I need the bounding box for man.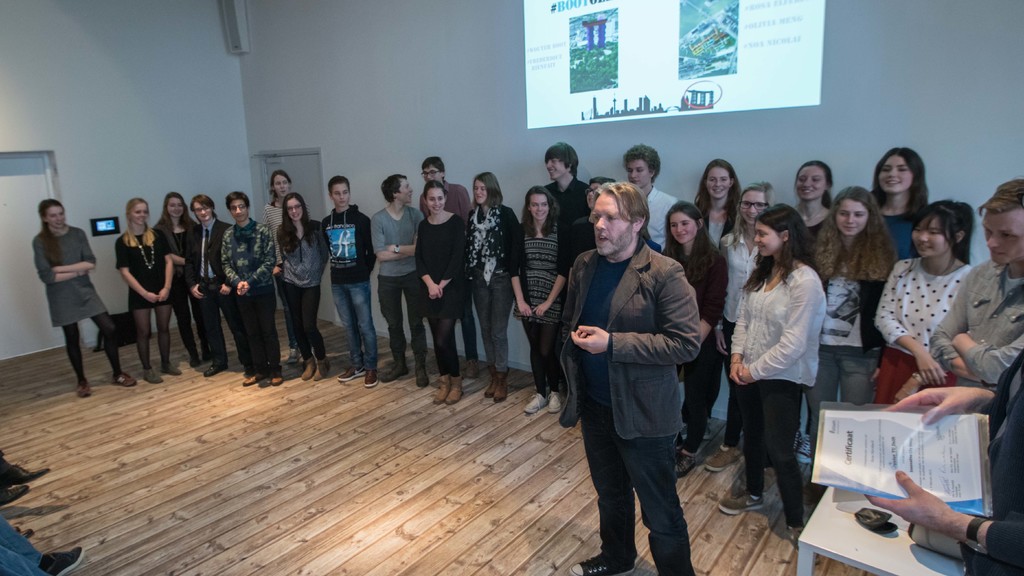
Here it is: l=180, t=195, r=232, b=376.
